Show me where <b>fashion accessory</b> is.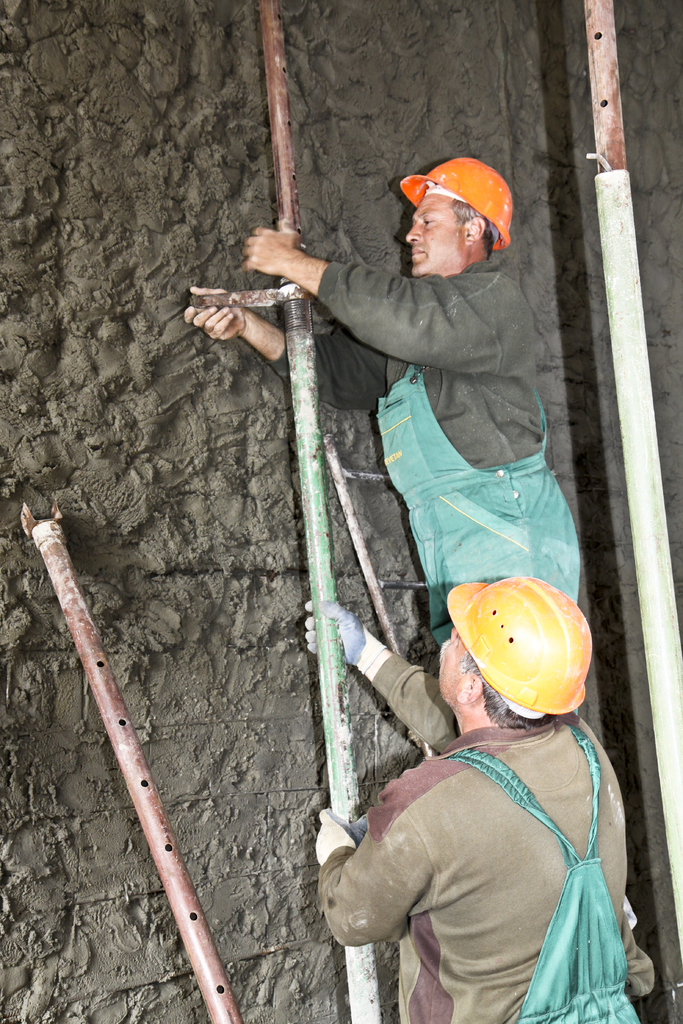
<b>fashion accessory</b> is at bbox=[313, 803, 367, 865].
